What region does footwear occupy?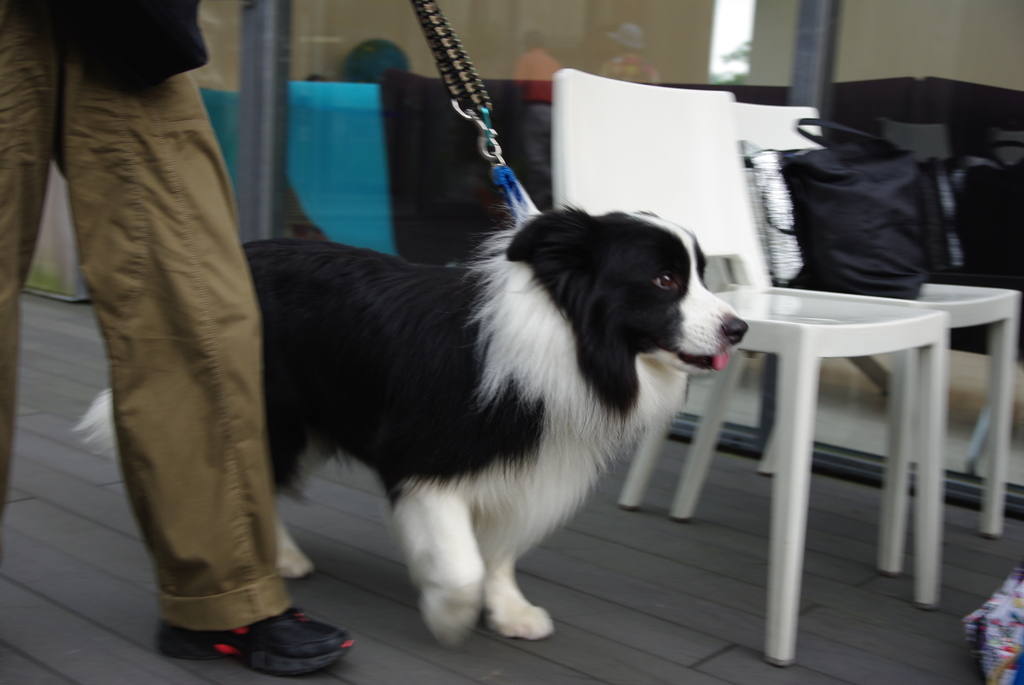
155, 604, 355, 670.
